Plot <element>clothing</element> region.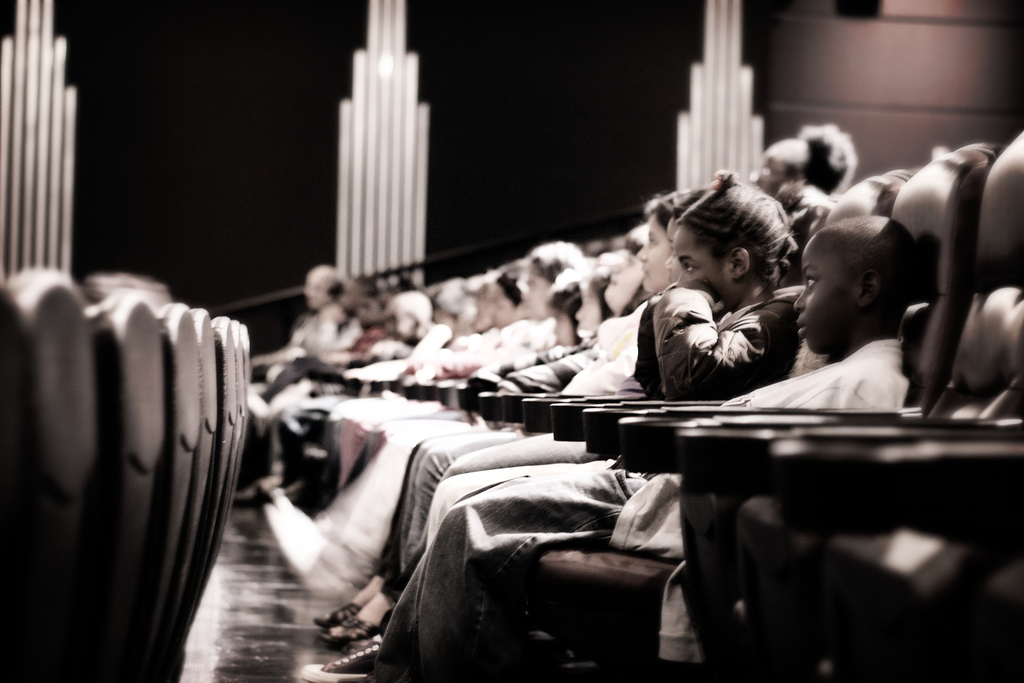
Plotted at 383:342:913:682.
